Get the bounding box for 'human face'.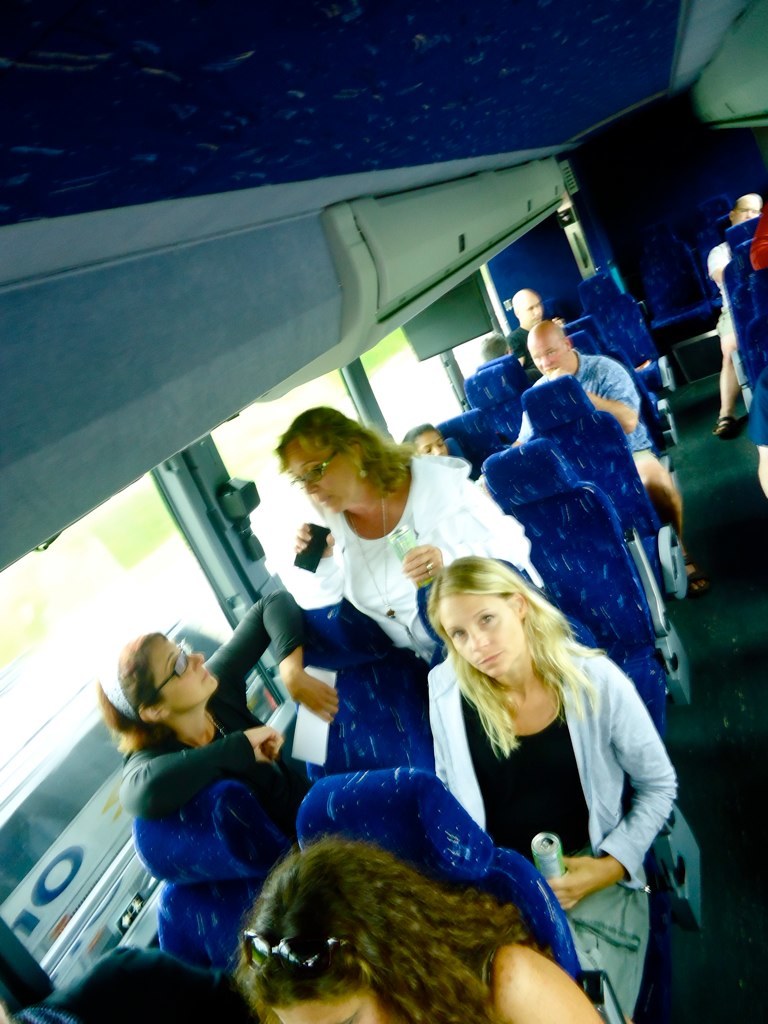
BBox(734, 201, 761, 220).
